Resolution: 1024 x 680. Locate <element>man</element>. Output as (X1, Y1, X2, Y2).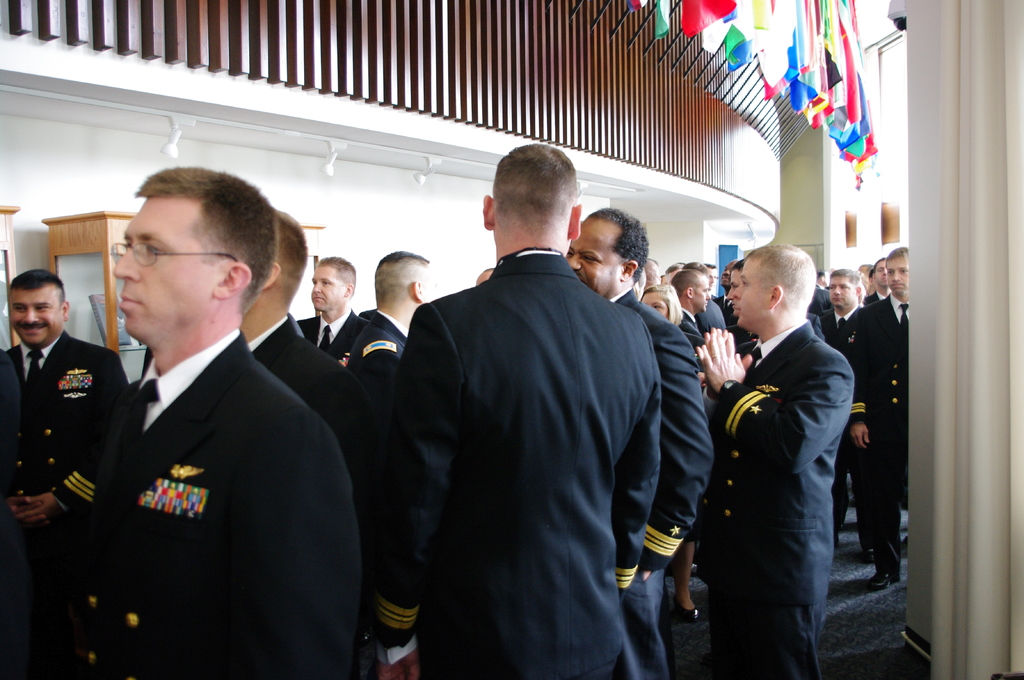
(373, 143, 663, 679).
